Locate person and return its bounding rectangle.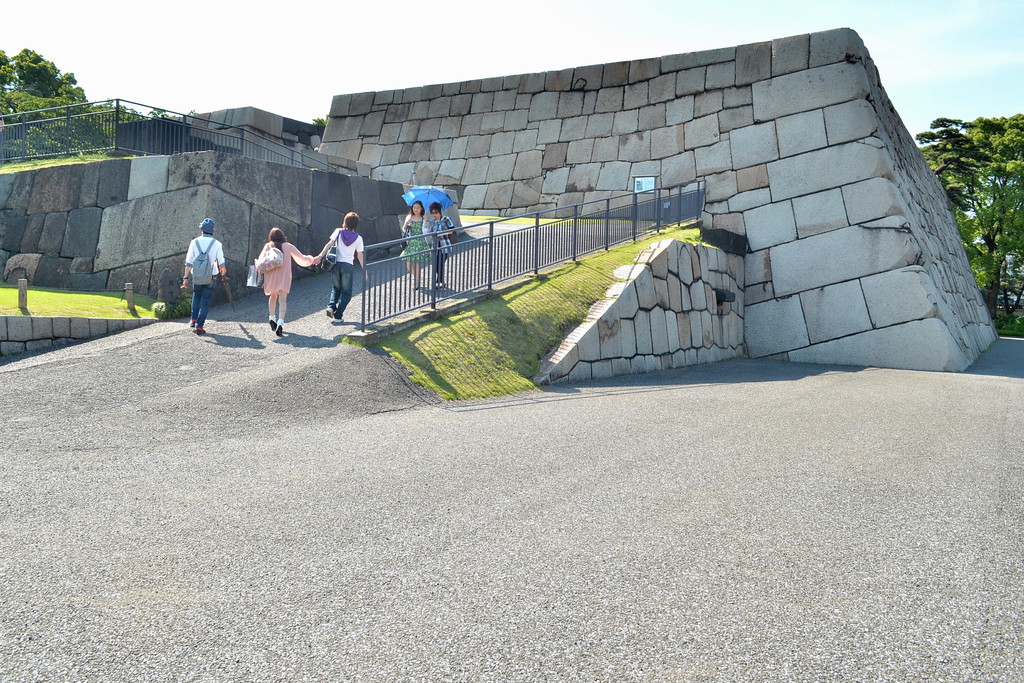
[x1=428, y1=198, x2=456, y2=293].
